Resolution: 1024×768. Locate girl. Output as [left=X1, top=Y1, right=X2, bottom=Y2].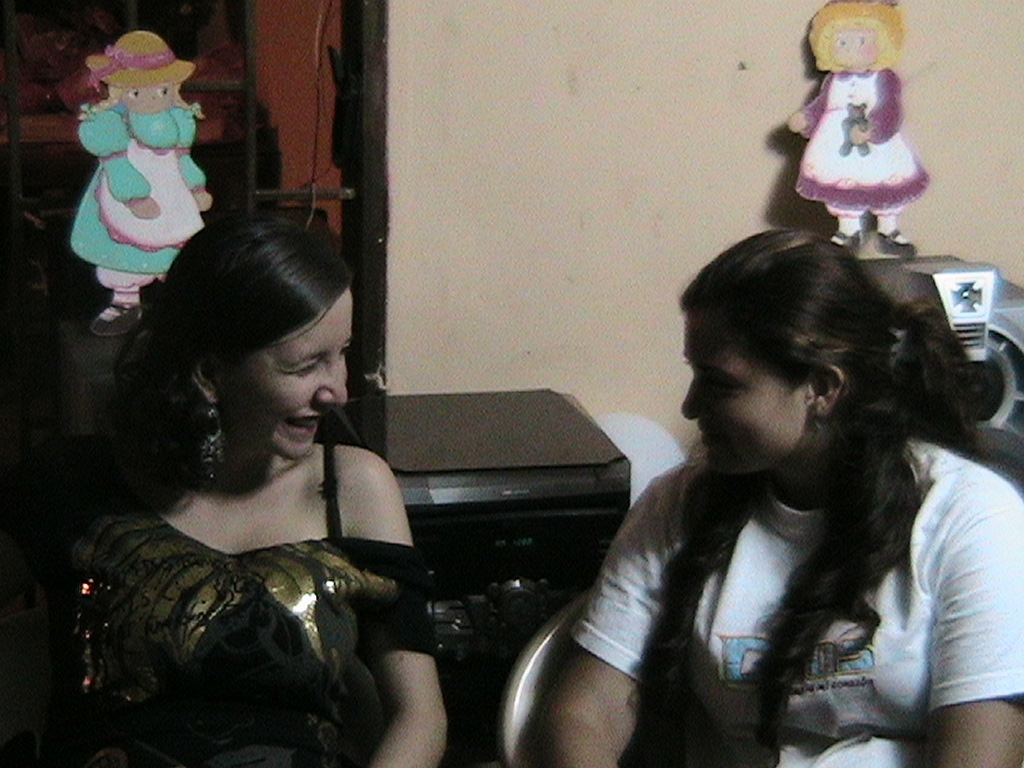
[left=1, top=217, right=456, bottom=767].
